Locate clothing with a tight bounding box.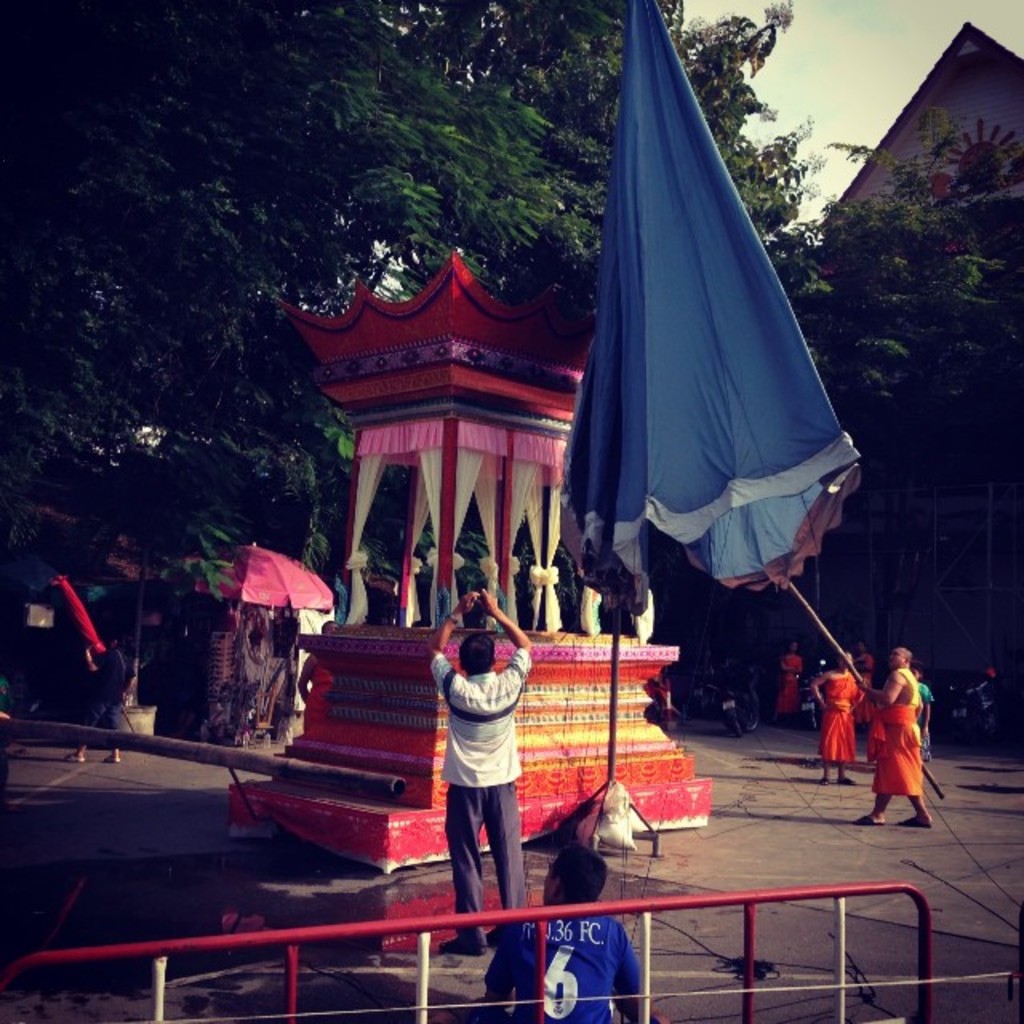
bbox=[302, 664, 333, 733].
